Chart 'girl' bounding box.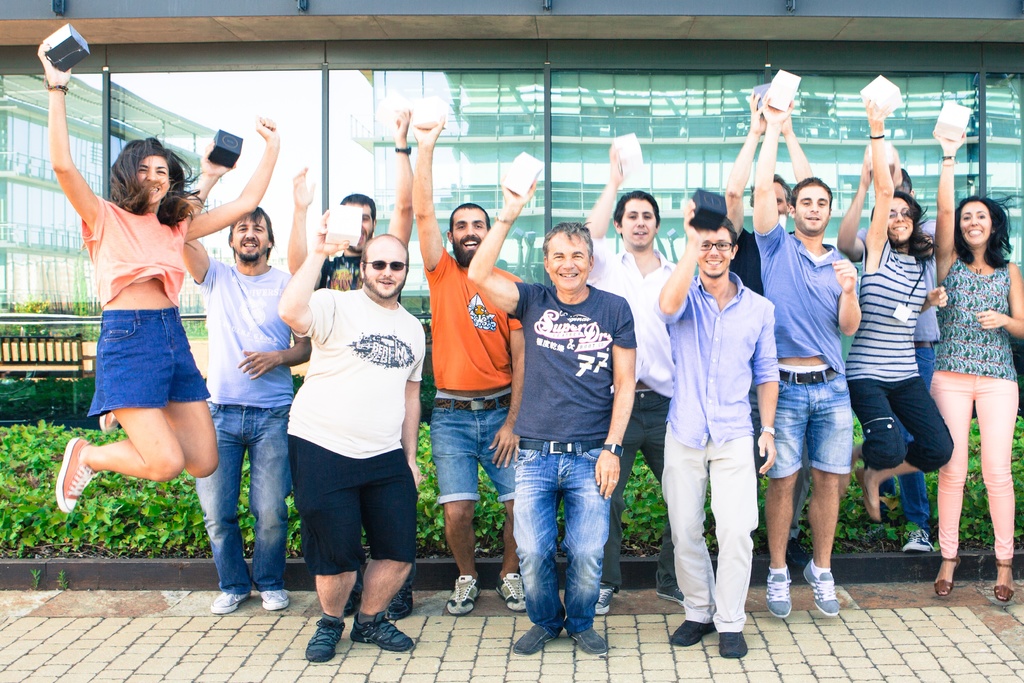
Charted: [left=36, top=34, right=284, bottom=519].
